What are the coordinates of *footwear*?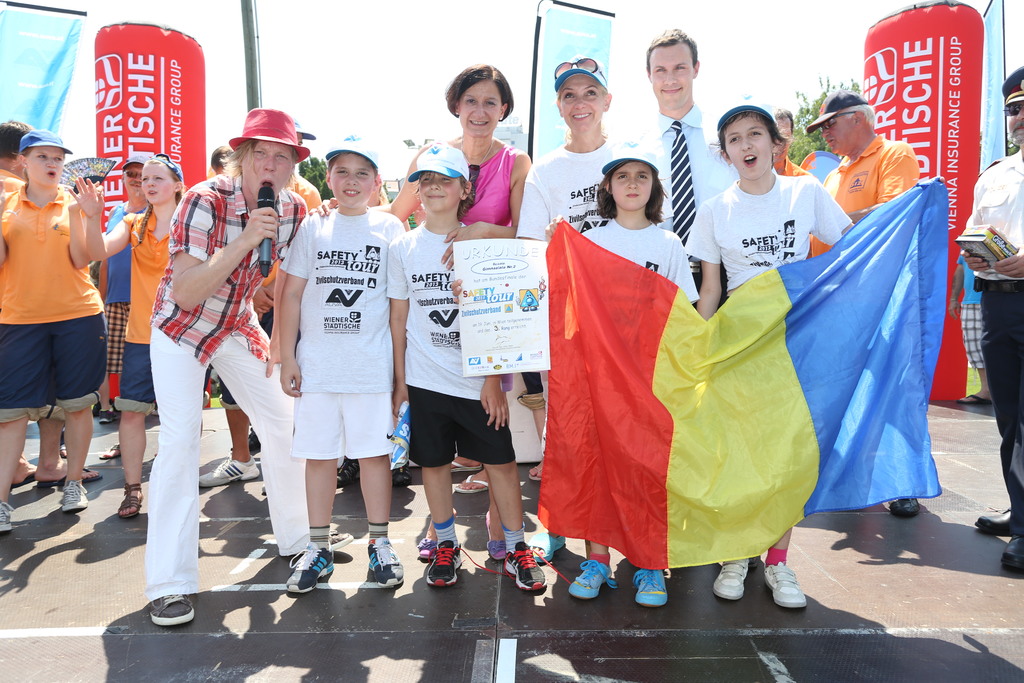
[61, 477, 88, 511].
